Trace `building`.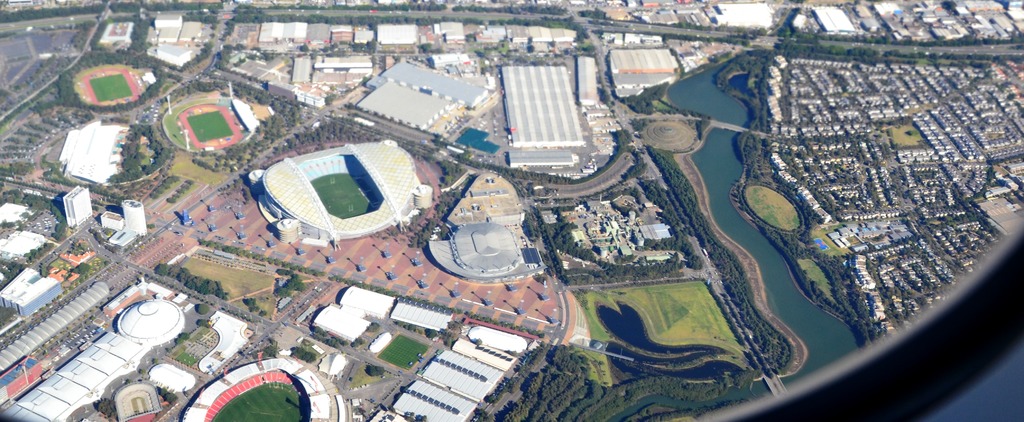
Traced to pyautogui.locateOnScreen(102, 18, 136, 42).
